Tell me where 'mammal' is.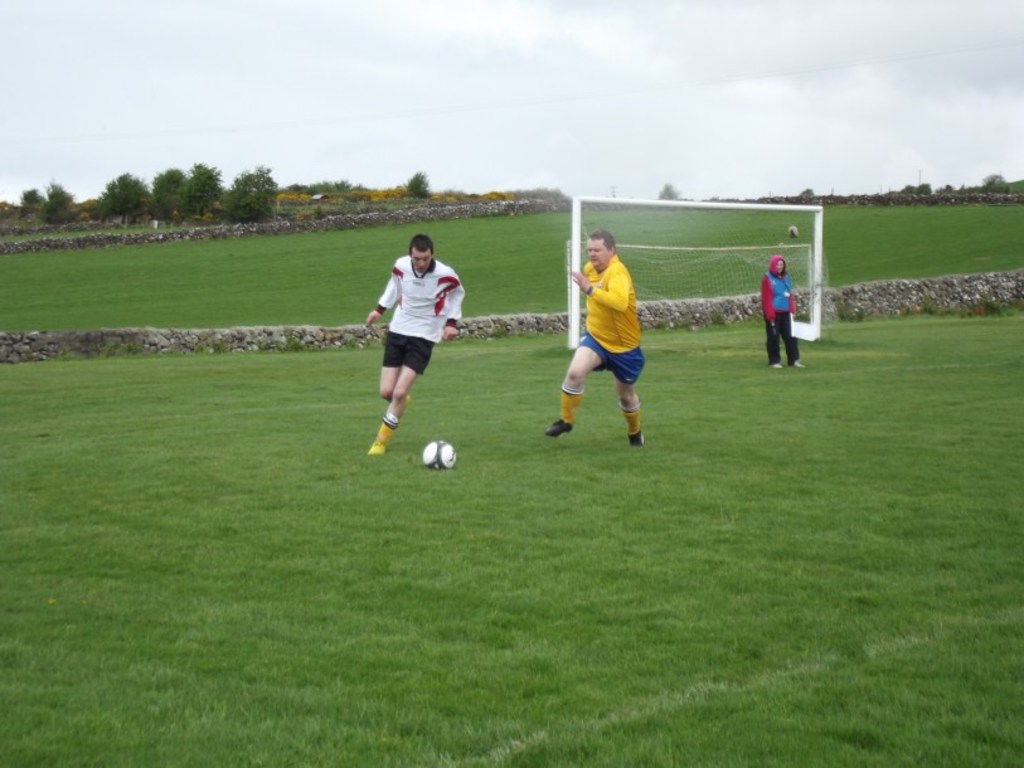
'mammal' is at select_region(355, 232, 466, 460).
